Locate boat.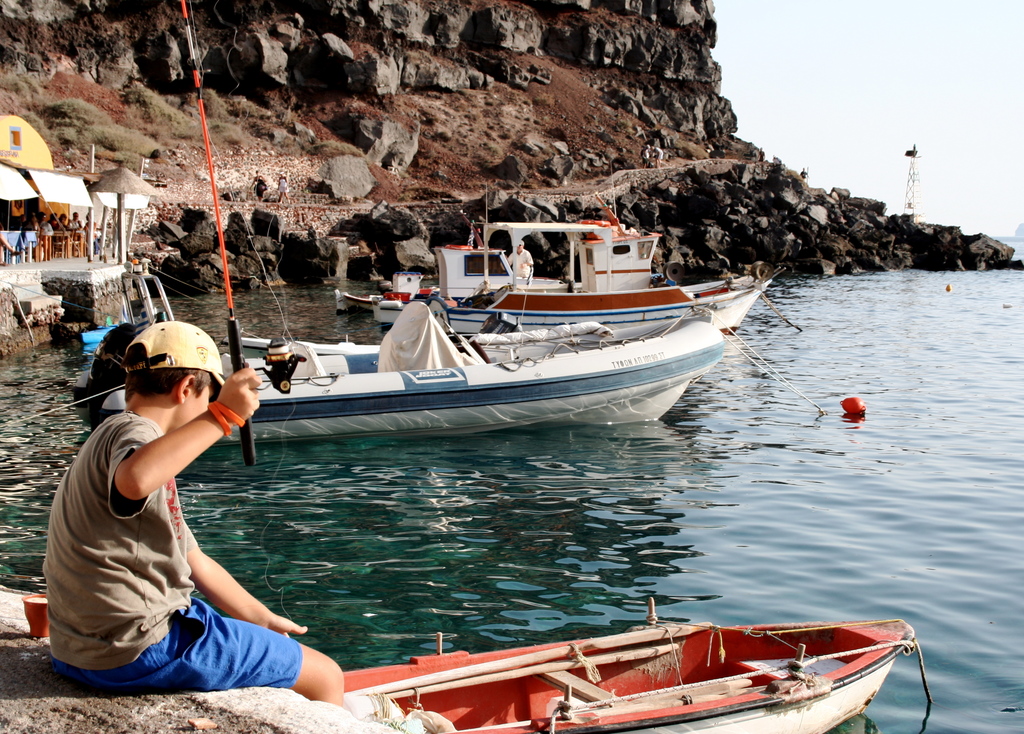
Bounding box: region(304, 589, 971, 731).
